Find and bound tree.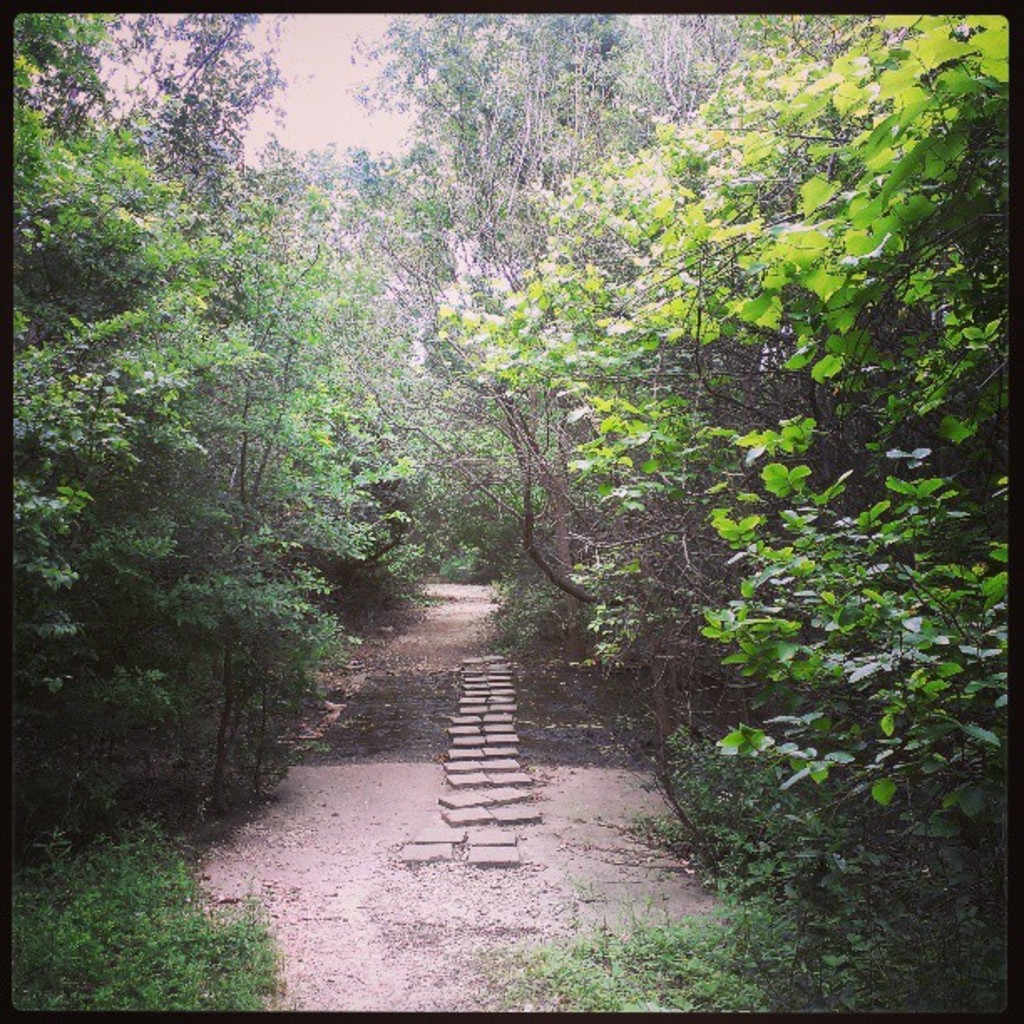
Bound: box(323, 12, 524, 288).
